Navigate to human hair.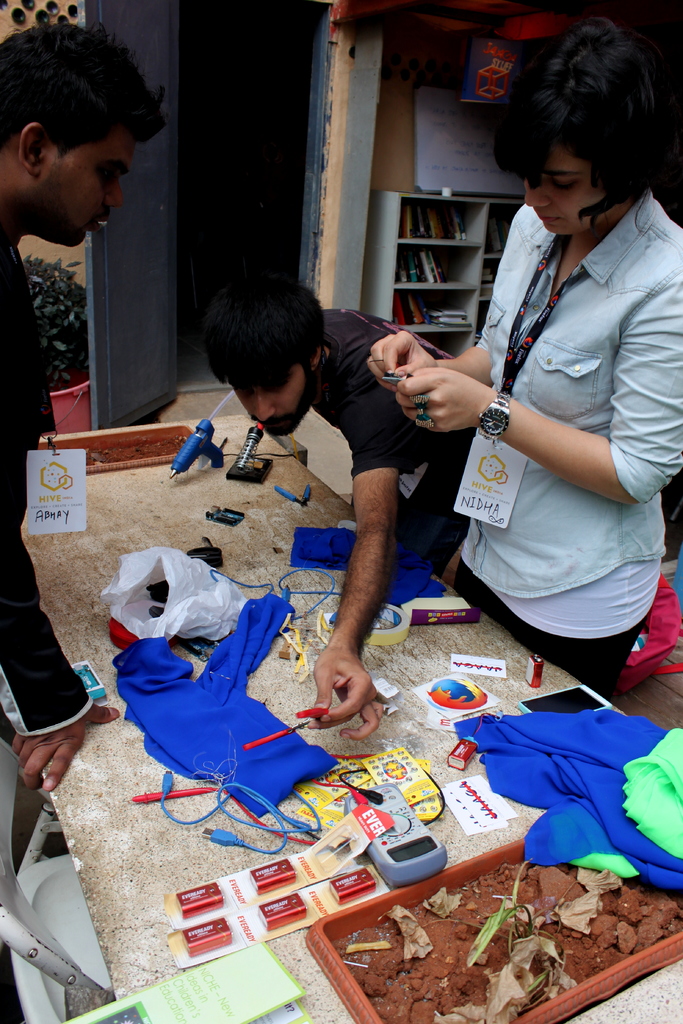
Navigation target: [x1=204, y1=263, x2=327, y2=390].
